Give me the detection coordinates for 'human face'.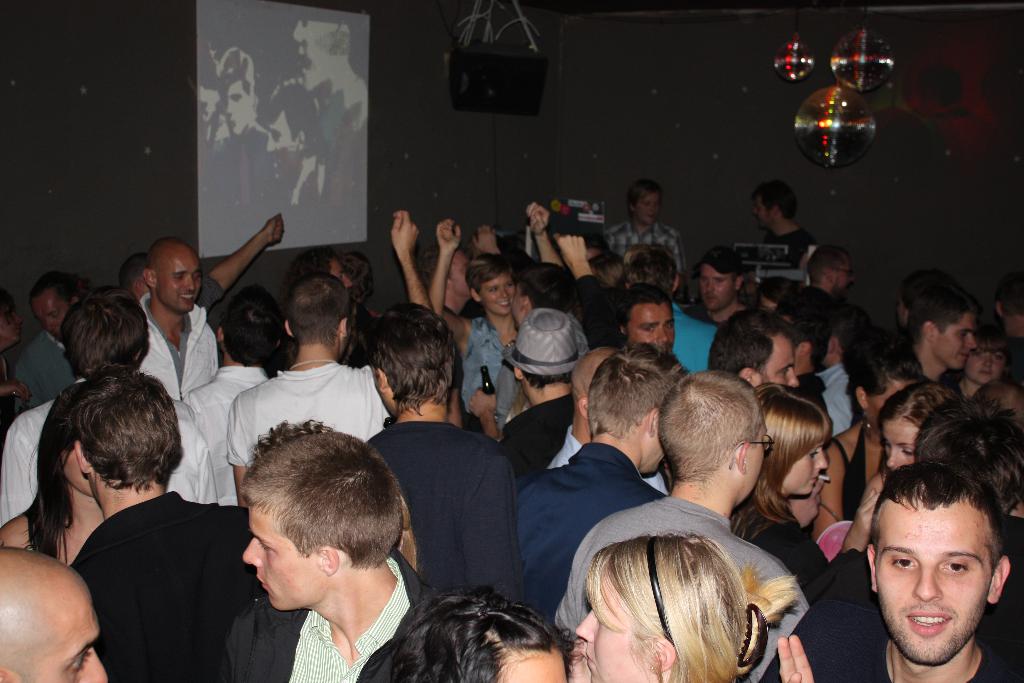
(left=699, top=267, right=735, bottom=309).
